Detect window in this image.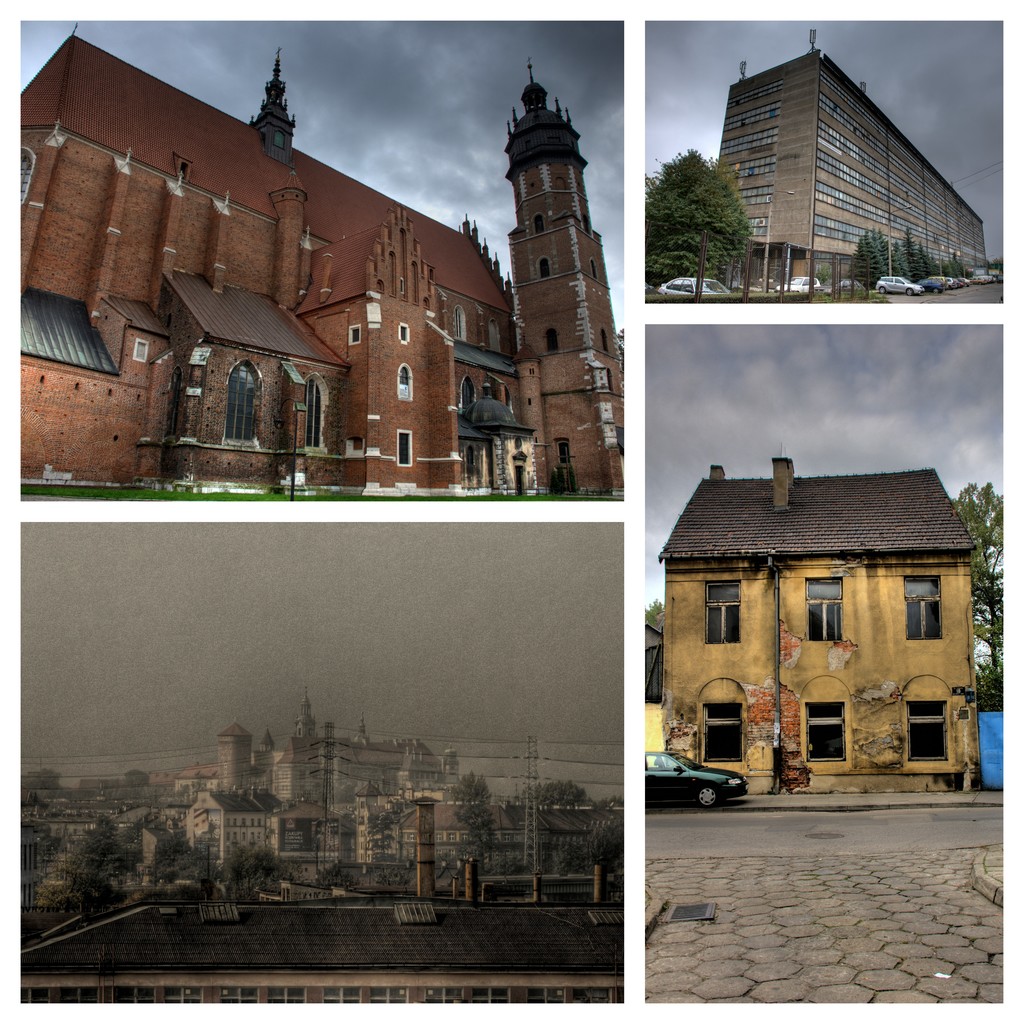
Detection: 554/436/572/467.
